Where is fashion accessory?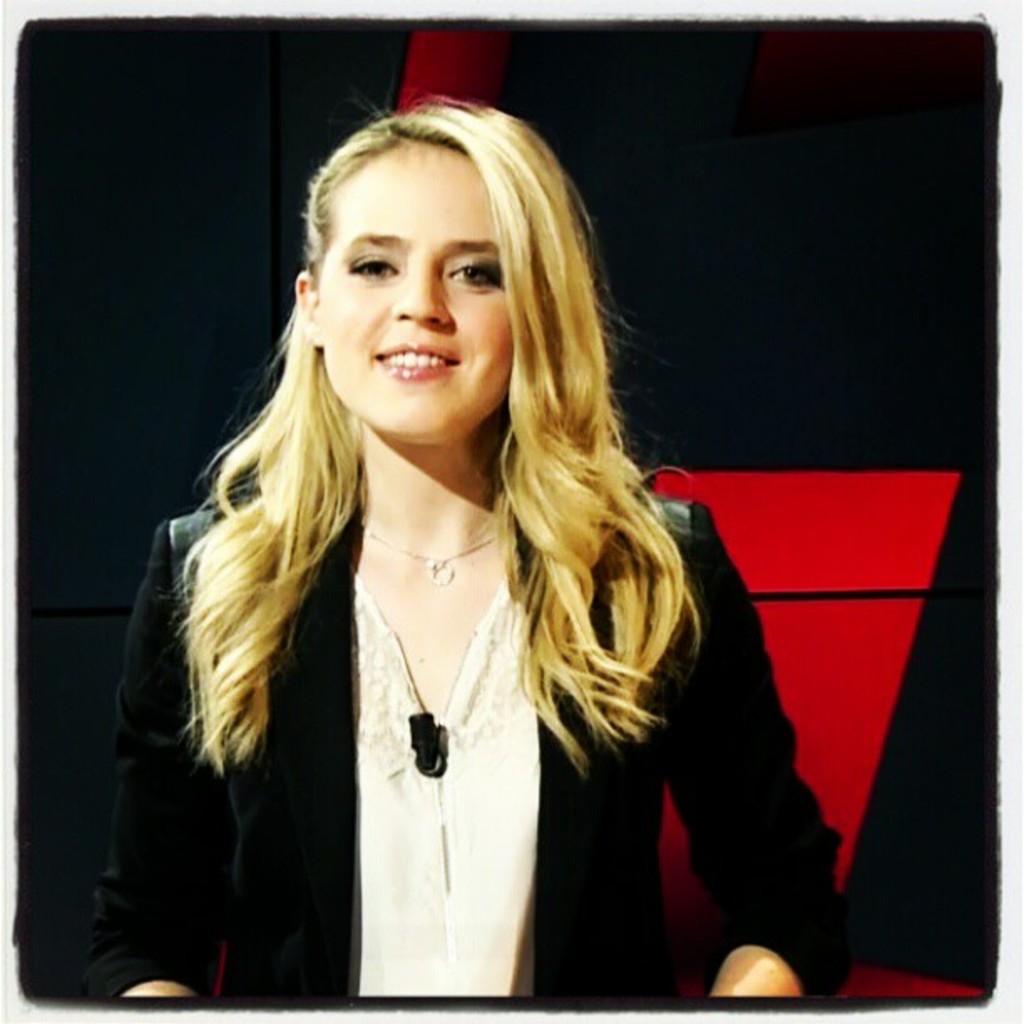
region(356, 520, 505, 587).
